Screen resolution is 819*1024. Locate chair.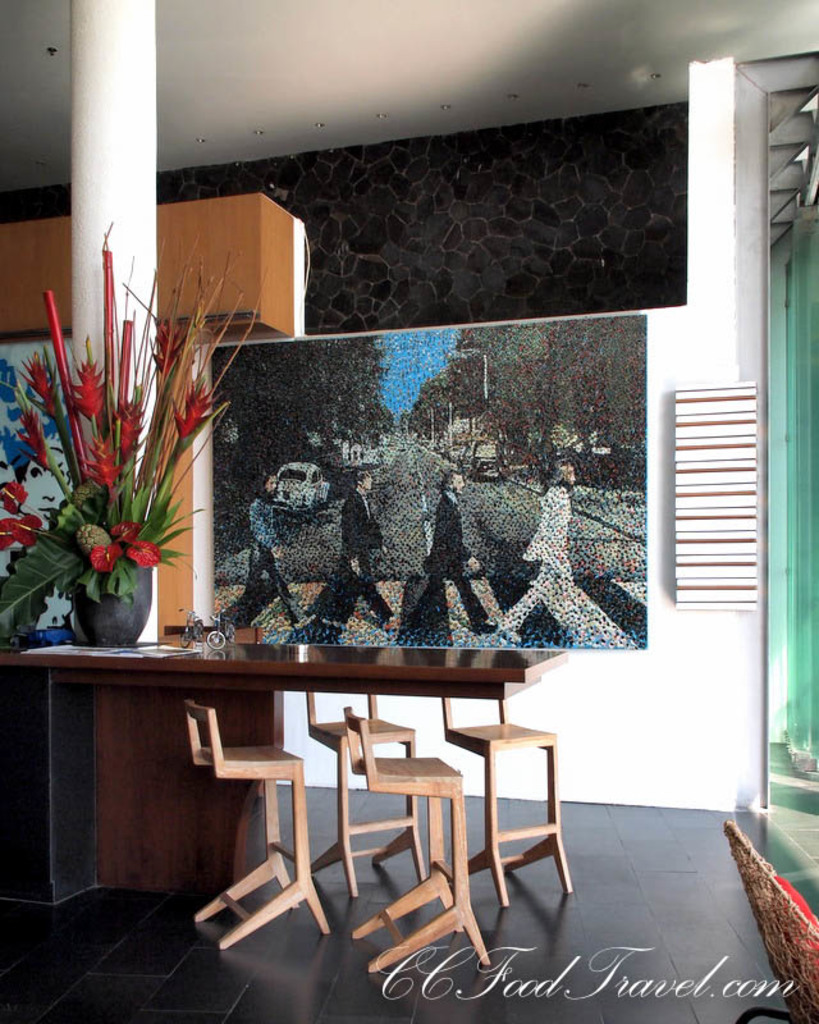
337:699:493:974.
